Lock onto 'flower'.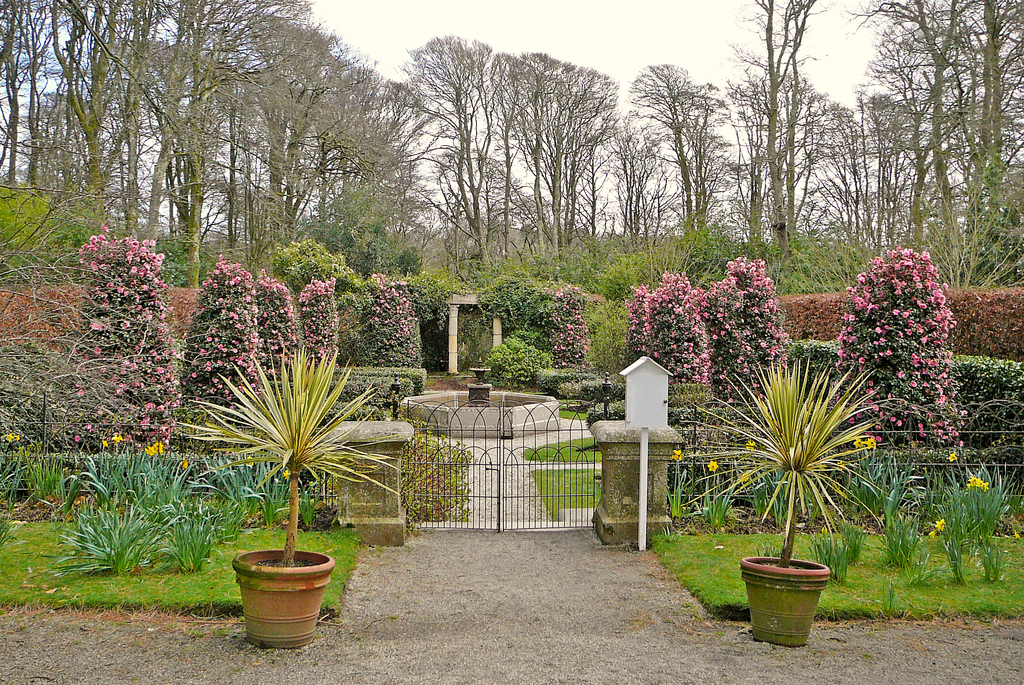
Locked: (181,458,188,470).
